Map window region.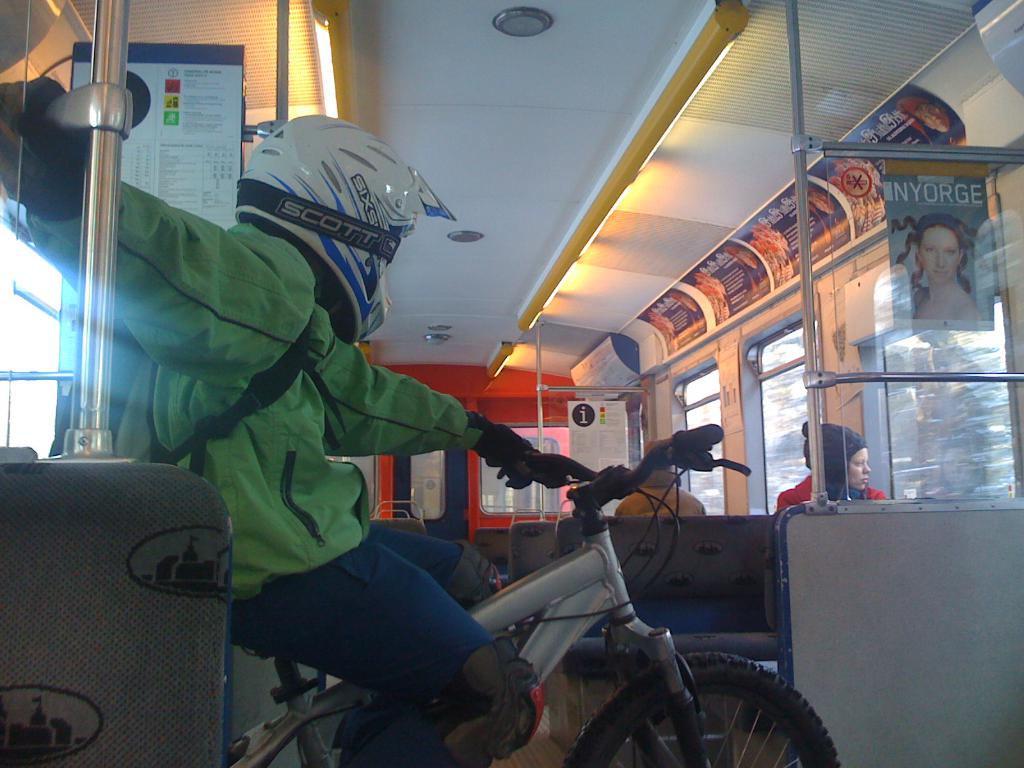
Mapped to <box>677,355,724,520</box>.
